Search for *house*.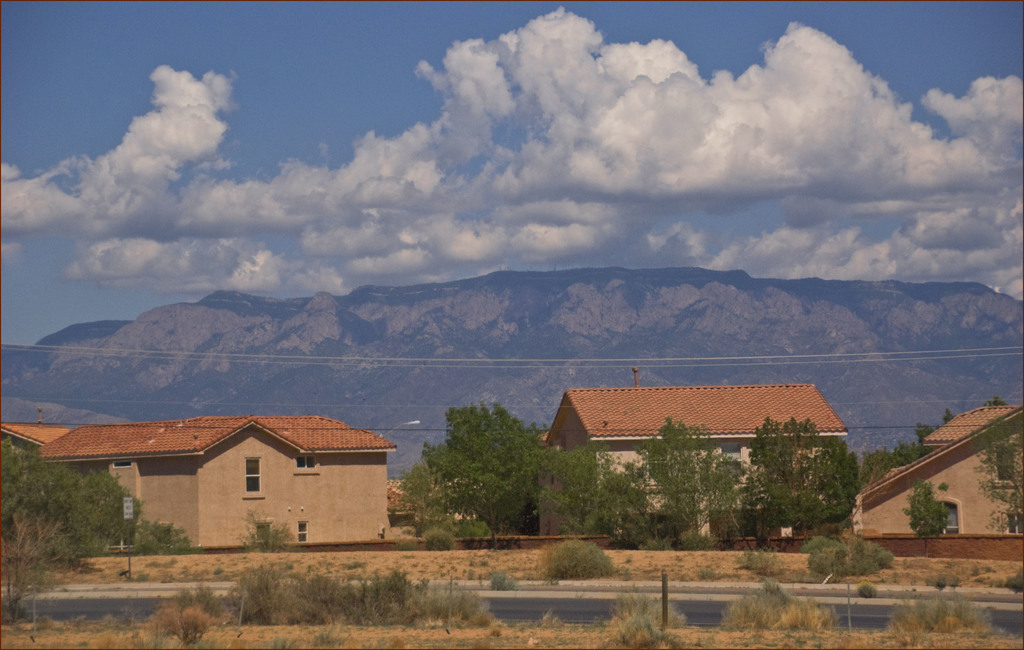
Found at (530,387,849,543).
